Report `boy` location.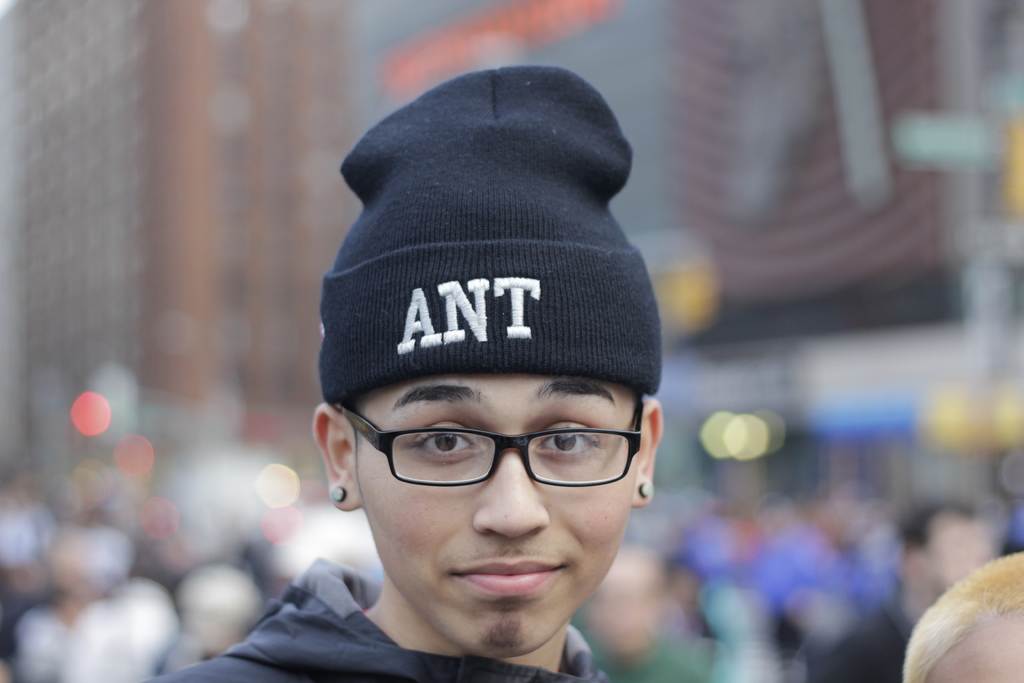
Report: (216, 177, 725, 674).
